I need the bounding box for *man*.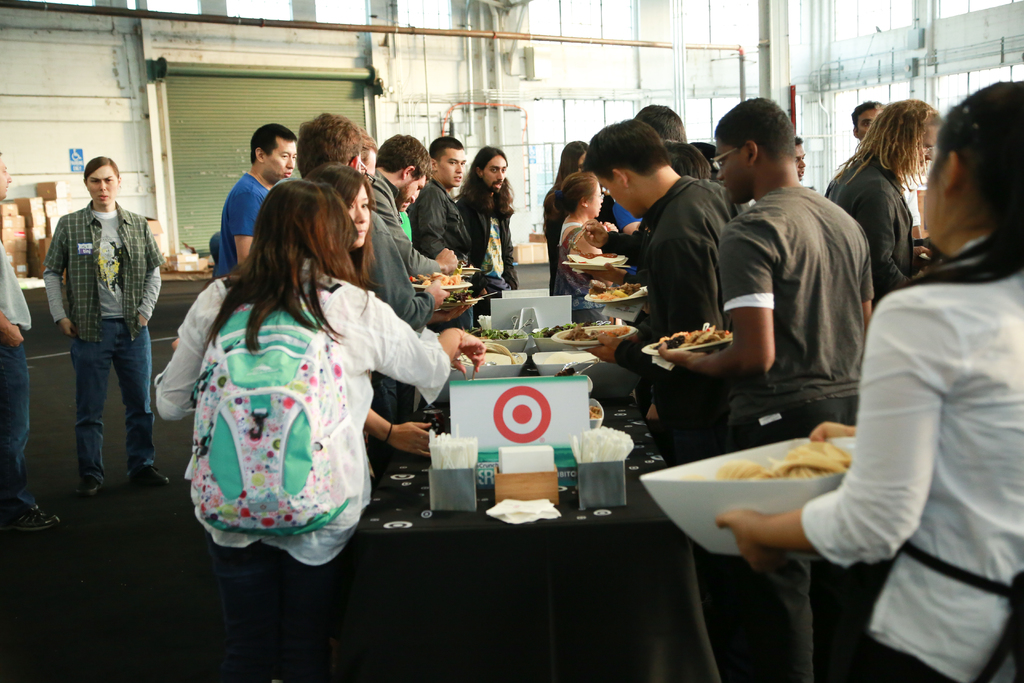
Here it is: {"left": 401, "top": 135, "right": 490, "bottom": 321}.
